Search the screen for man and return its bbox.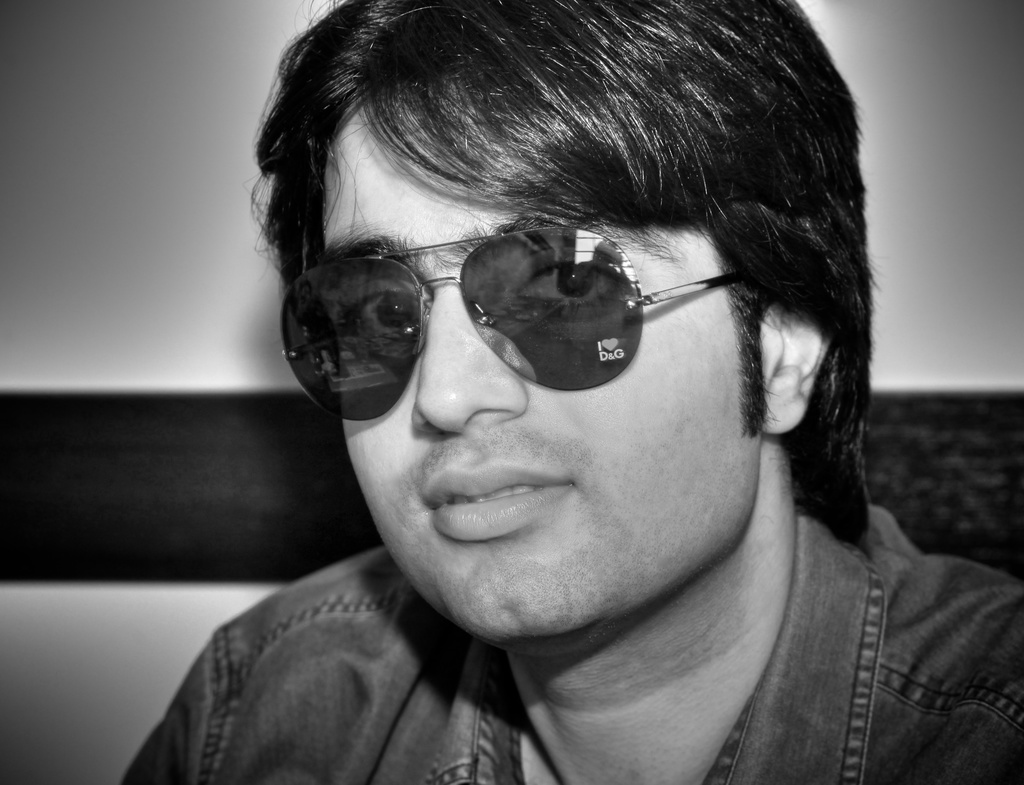
Found: [28,22,1023,784].
